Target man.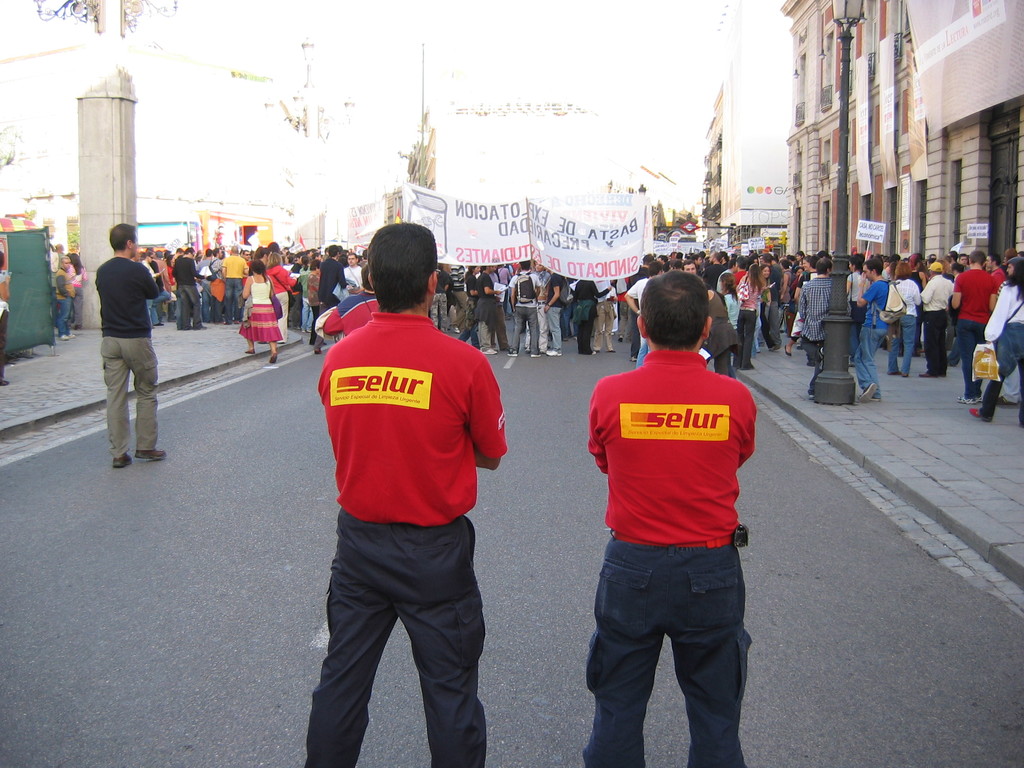
Target region: box(583, 274, 758, 767).
